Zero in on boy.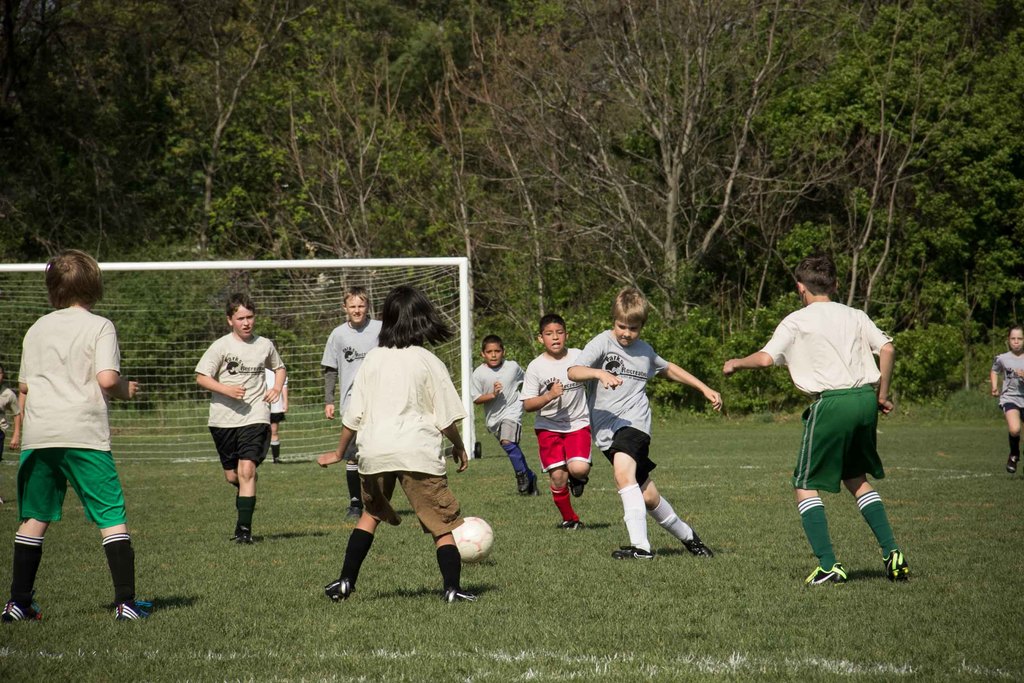
Zeroed in: left=566, top=287, right=723, bottom=559.
